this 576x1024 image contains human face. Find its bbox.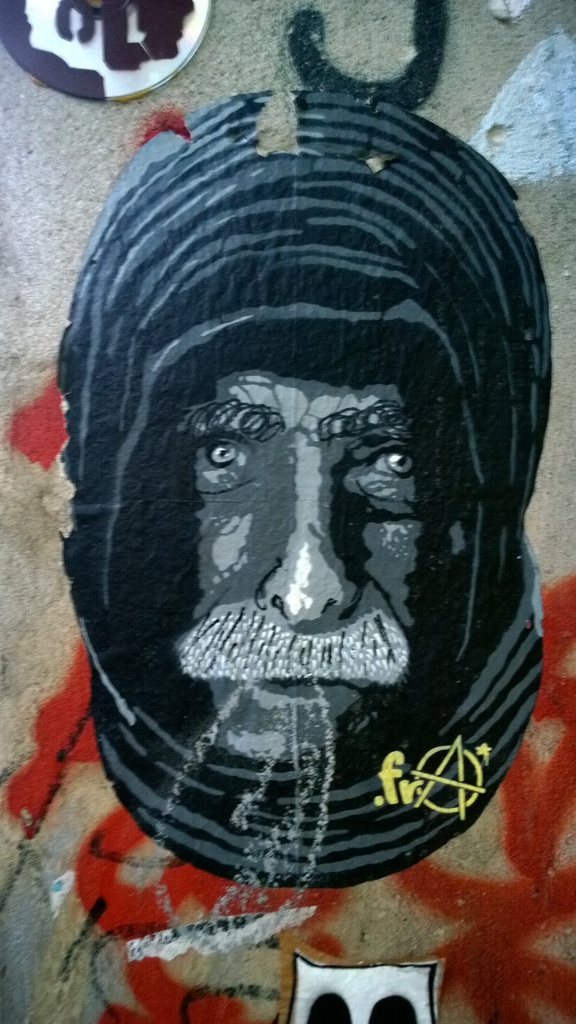
163/372/458/765.
